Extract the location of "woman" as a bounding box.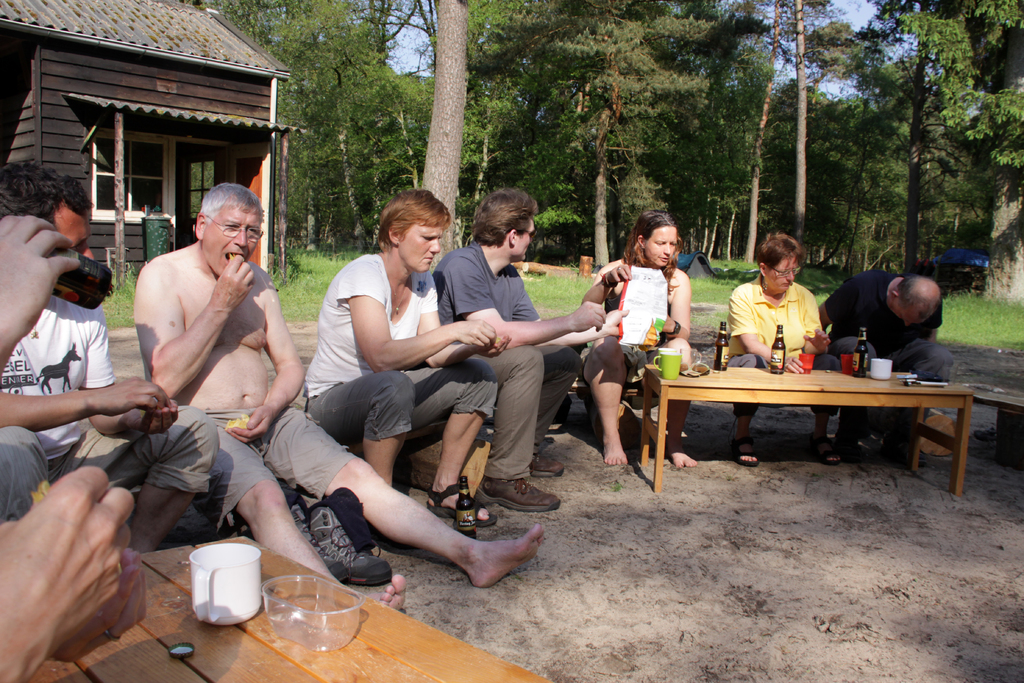
[x1=287, y1=203, x2=510, y2=609].
